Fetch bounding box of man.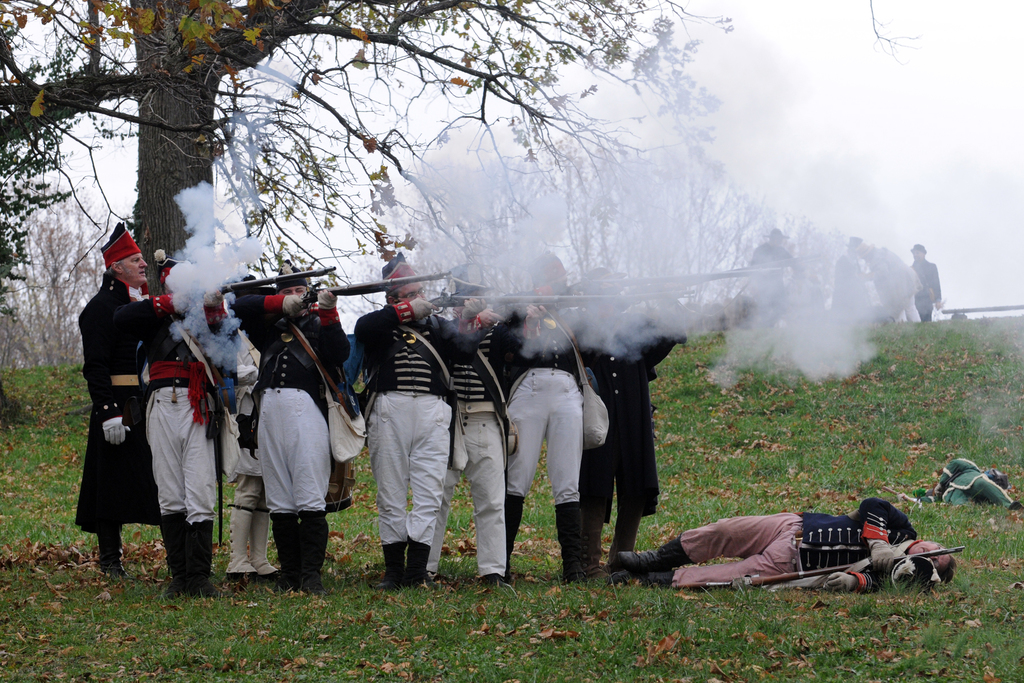
Bbox: bbox=(76, 219, 181, 588).
